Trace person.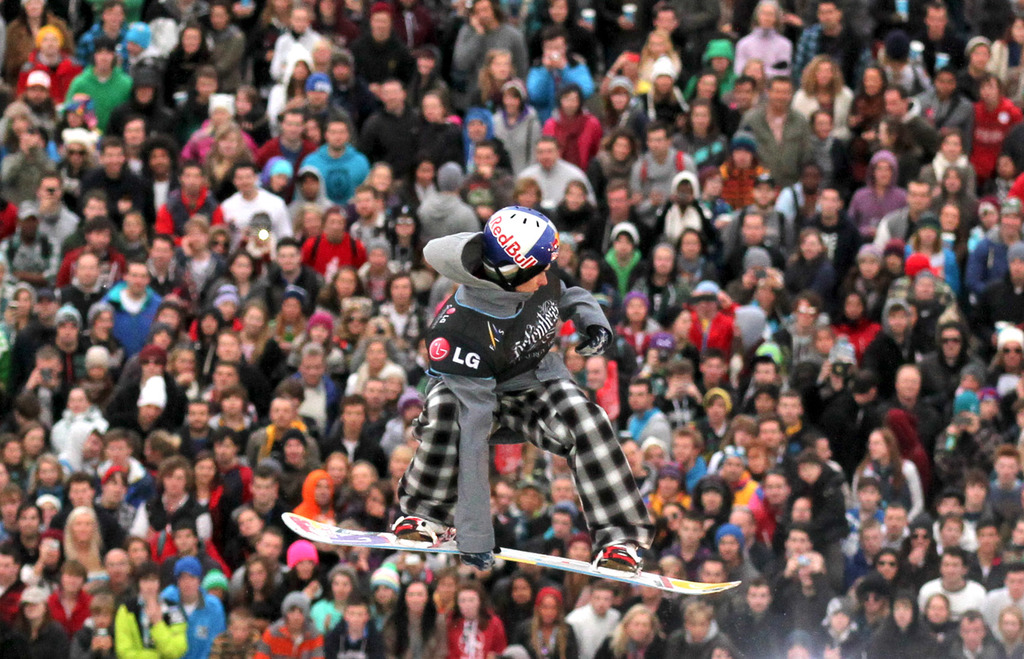
Traced to locate(809, 181, 860, 276).
